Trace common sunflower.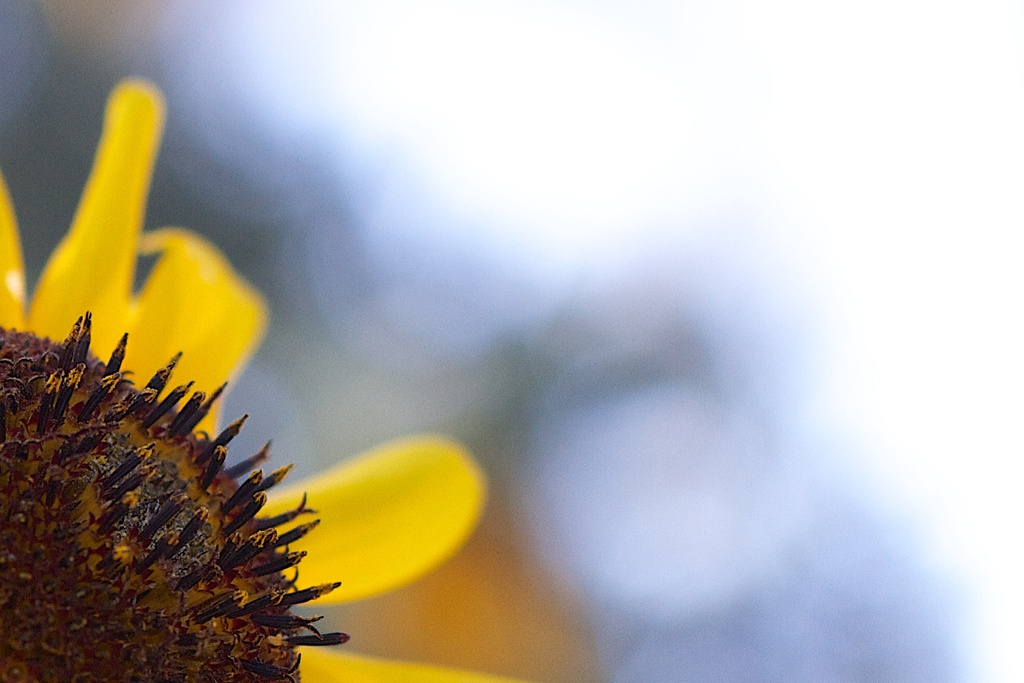
Traced to locate(21, 123, 506, 682).
